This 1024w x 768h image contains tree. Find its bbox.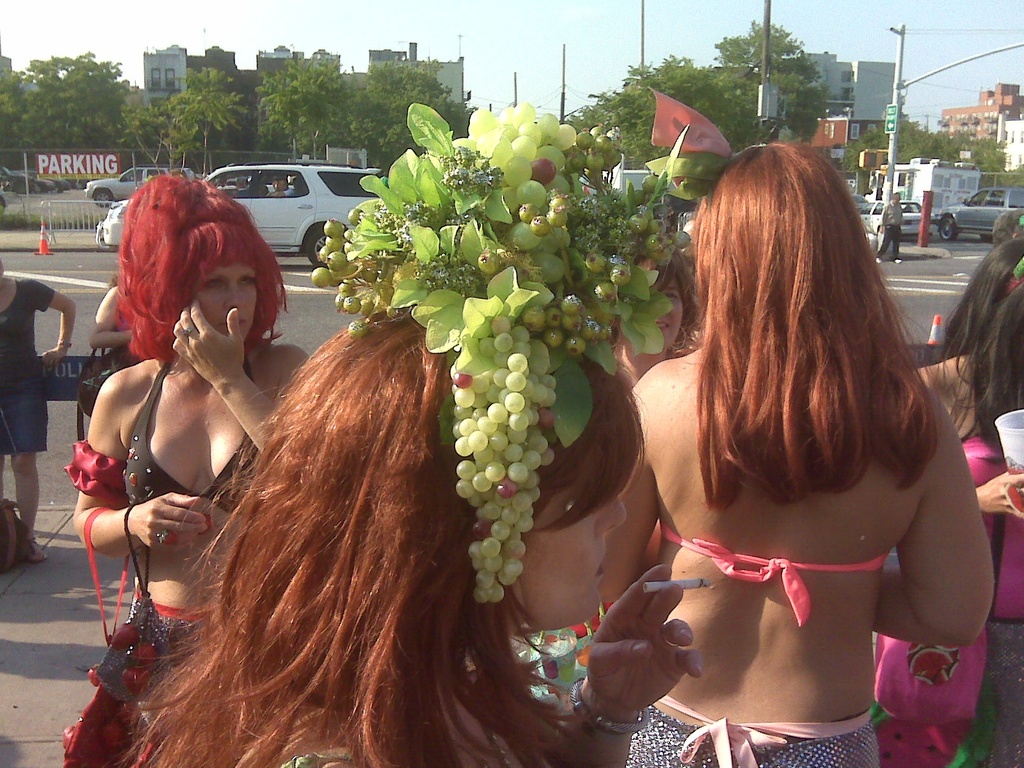
(left=0, top=52, right=131, bottom=185).
